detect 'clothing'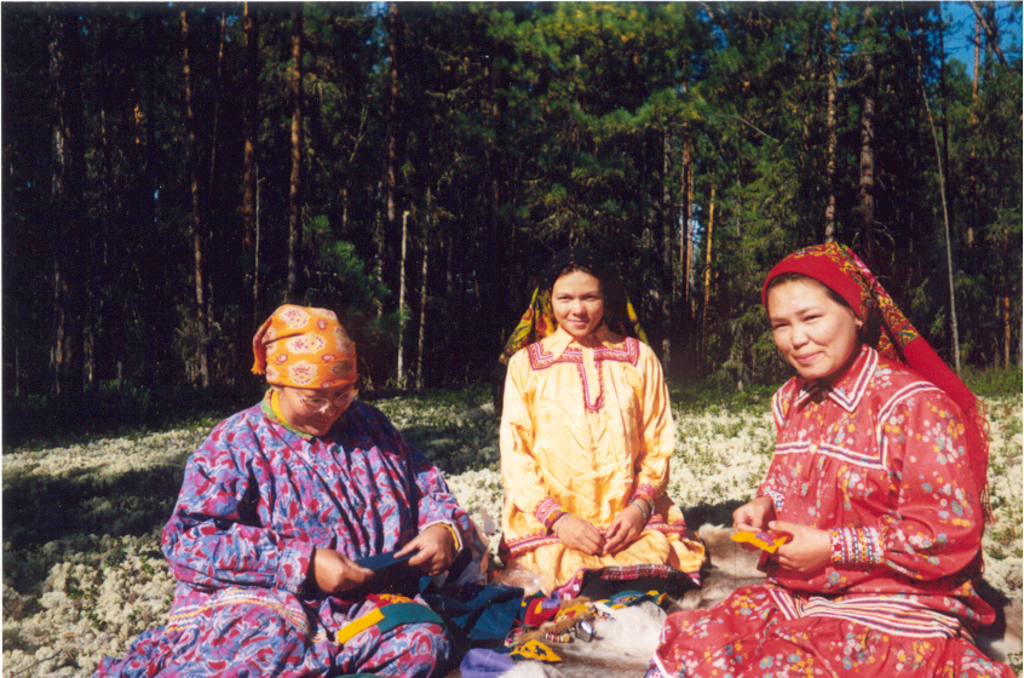
496:316:713:591
